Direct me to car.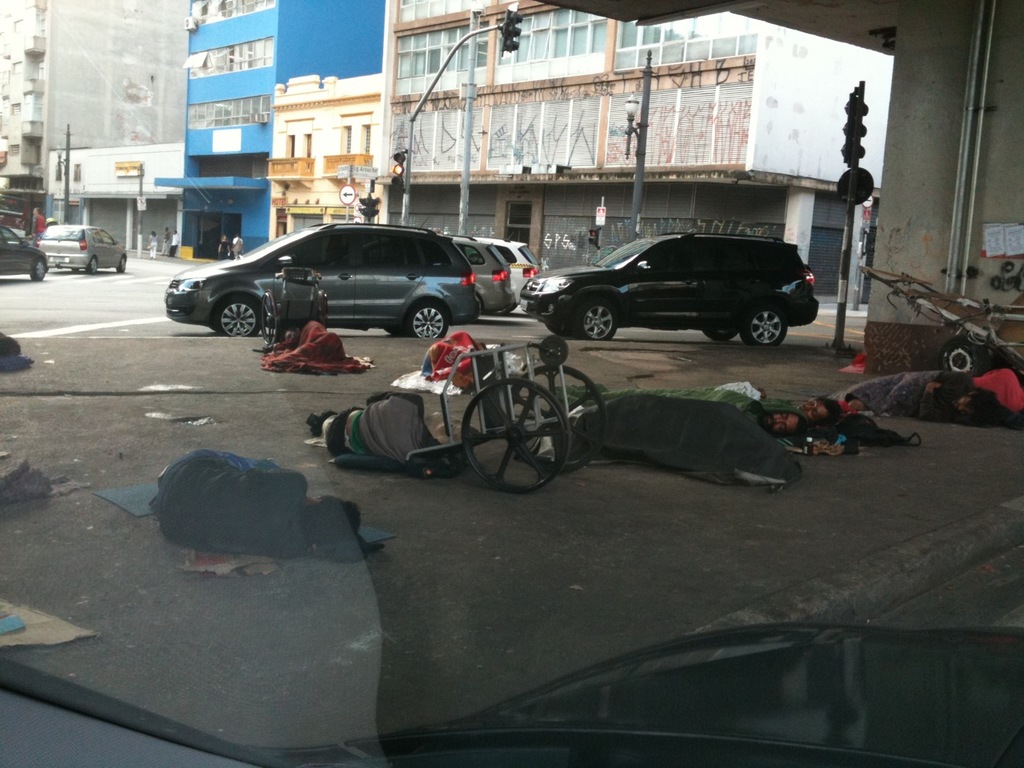
Direction: x1=519, y1=234, x2=823, y2=347.
